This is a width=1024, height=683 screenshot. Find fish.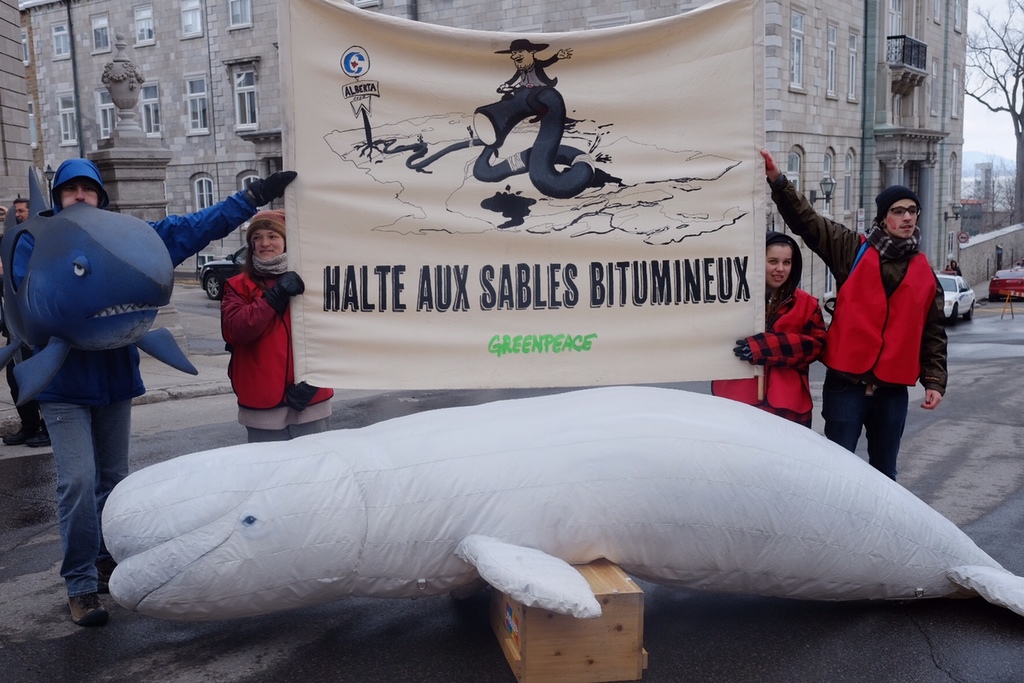
Bounding box: {"x1": 98, "y1": 381, "x2": 1023, "y2": 618}.
